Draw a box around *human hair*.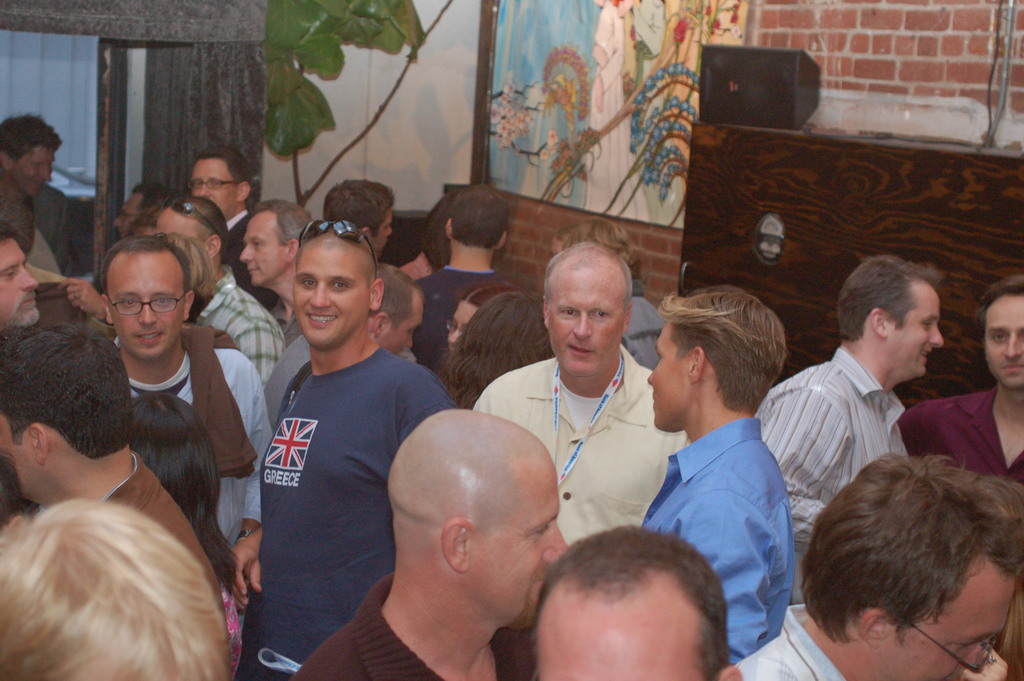
pyautogui.locateOnScreen(0, 220, 18, 245).
